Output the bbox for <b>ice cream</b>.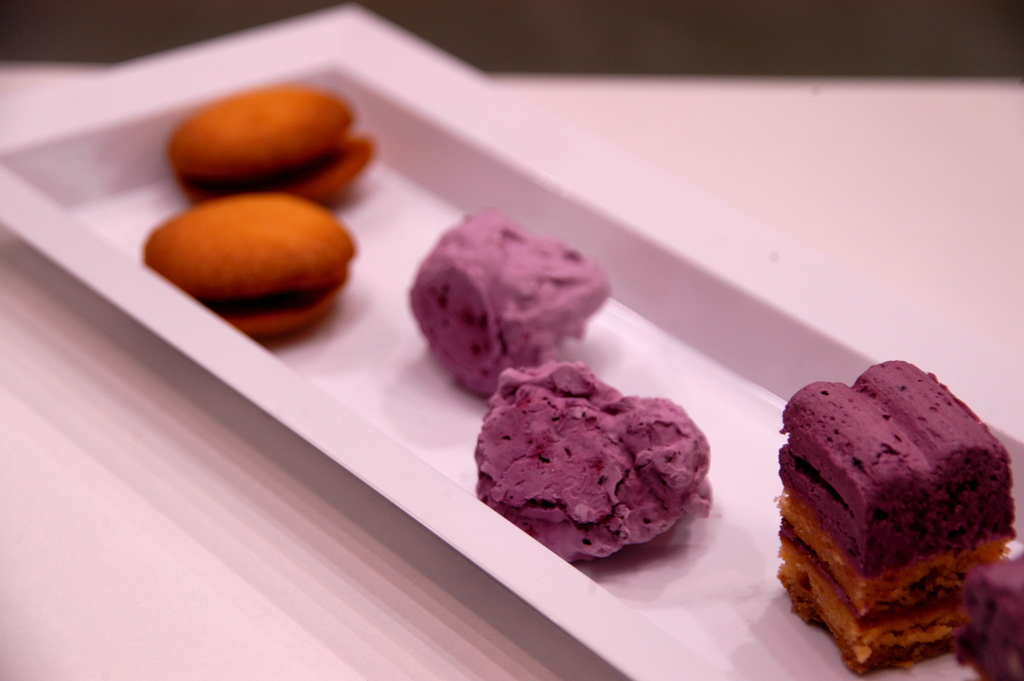
(476, 366, 713, 561).
